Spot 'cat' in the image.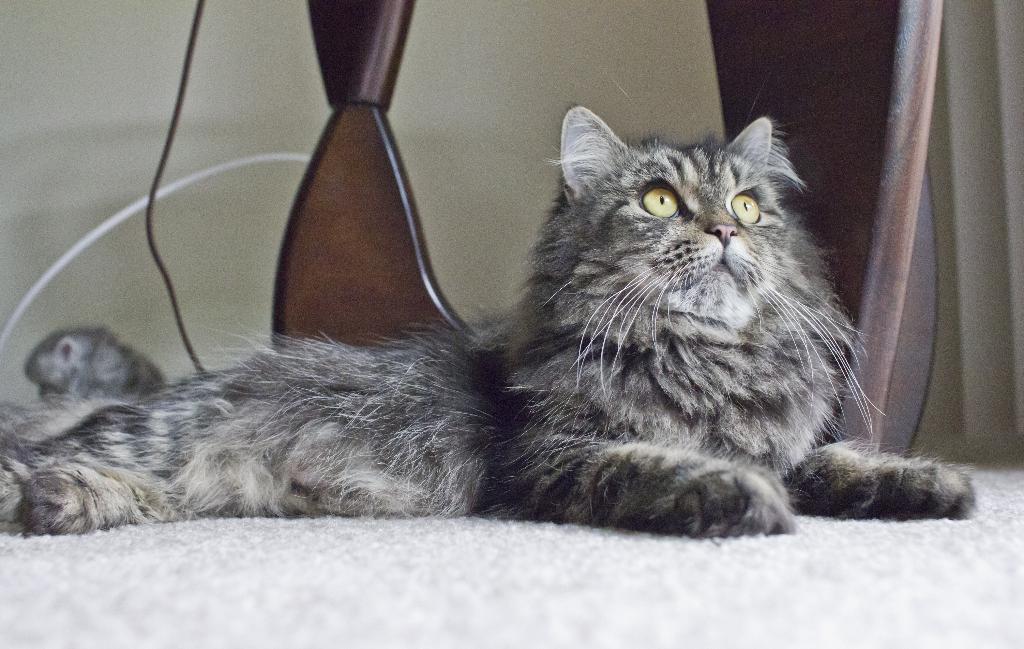
'cat' found at bbox=(0, 72, 981, 545).
